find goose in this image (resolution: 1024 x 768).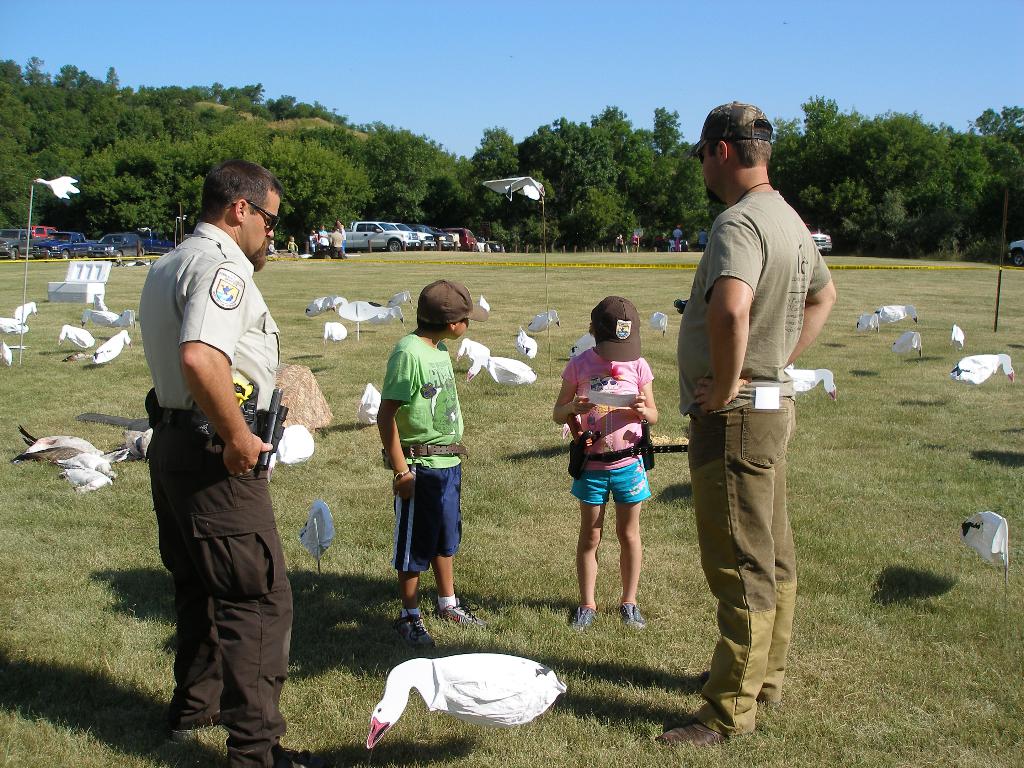
pyautogui.locateOnScreen(333, 300, 403, 323).
